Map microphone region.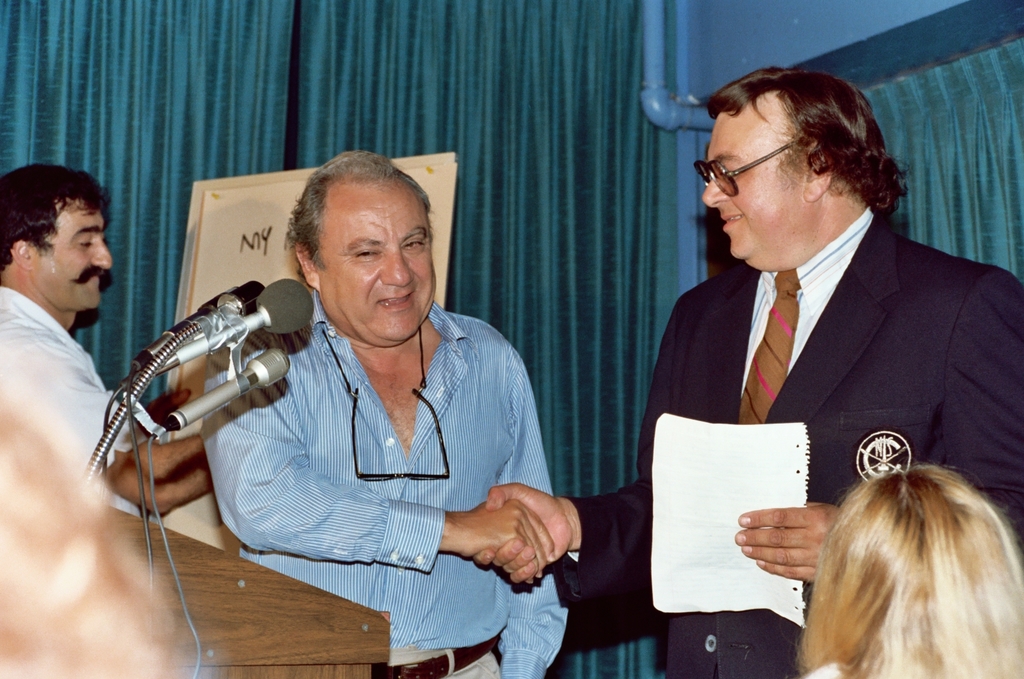
Mapped to <region>164, 285, 319, 364</region>.
